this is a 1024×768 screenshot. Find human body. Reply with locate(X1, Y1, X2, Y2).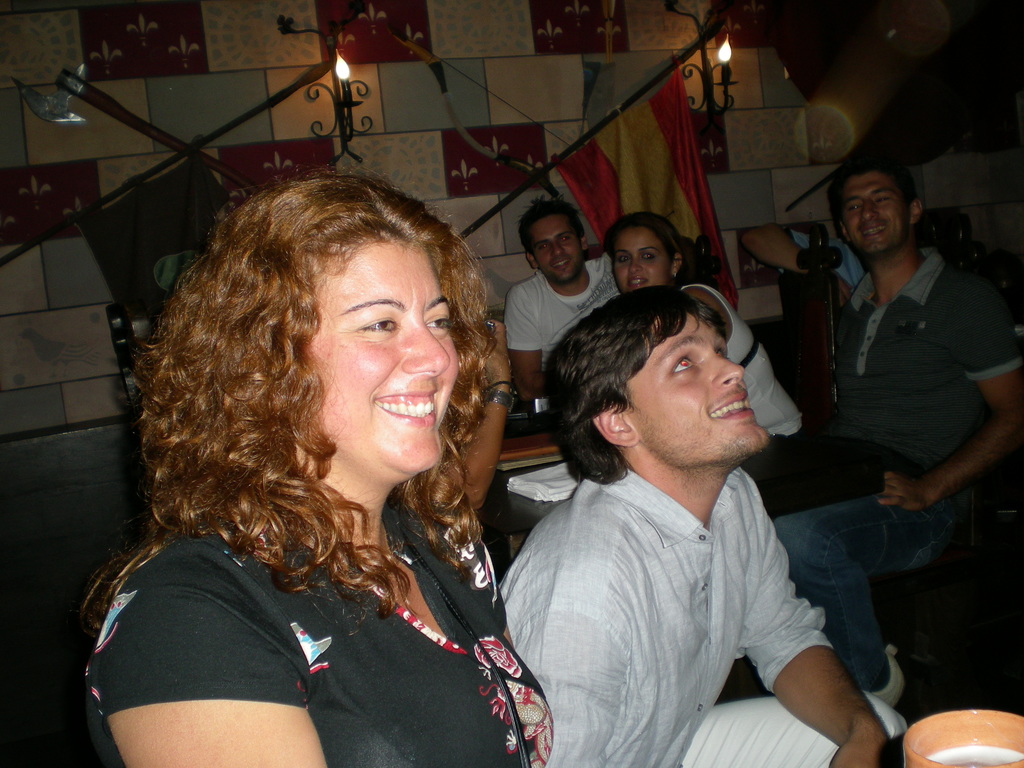
locate(496, 284, 911, 767).
